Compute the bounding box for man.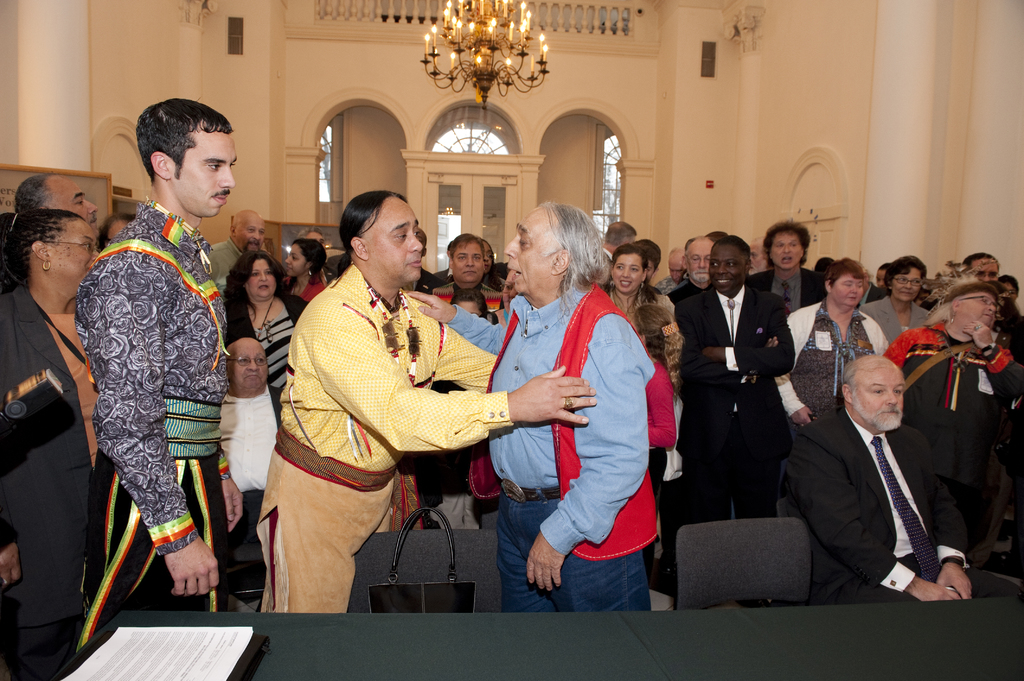
(left=246, top=188, right=596, bottom=613).
